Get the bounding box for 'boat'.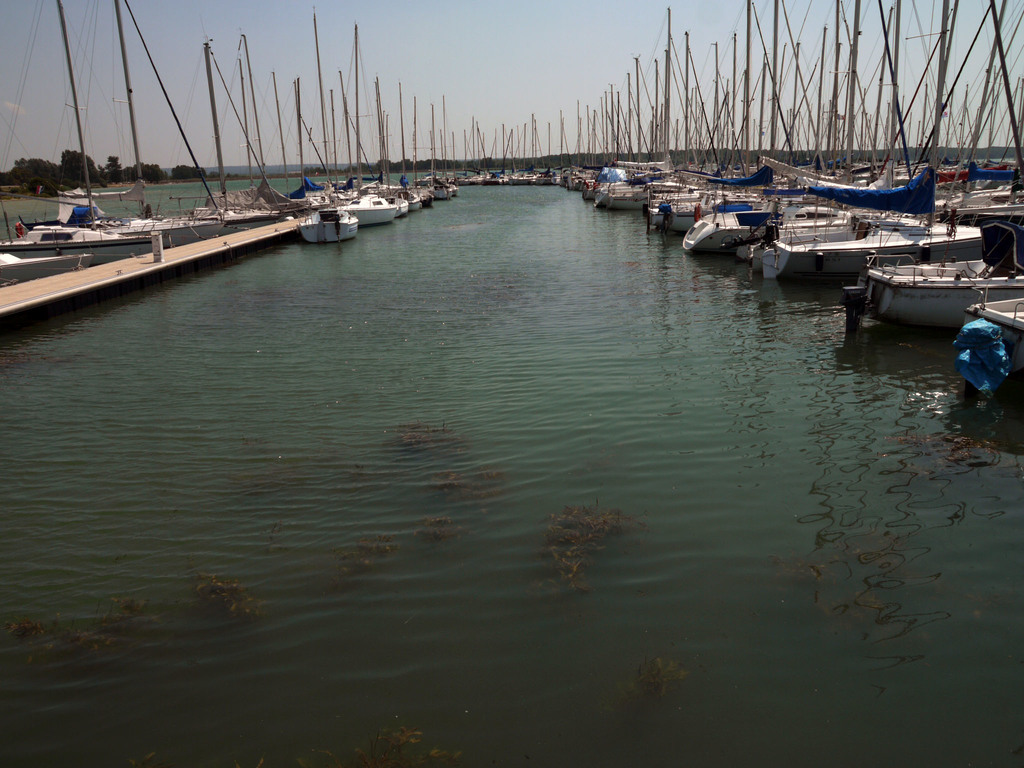
x1=866, y1=0, x2=1023, y2=310.
